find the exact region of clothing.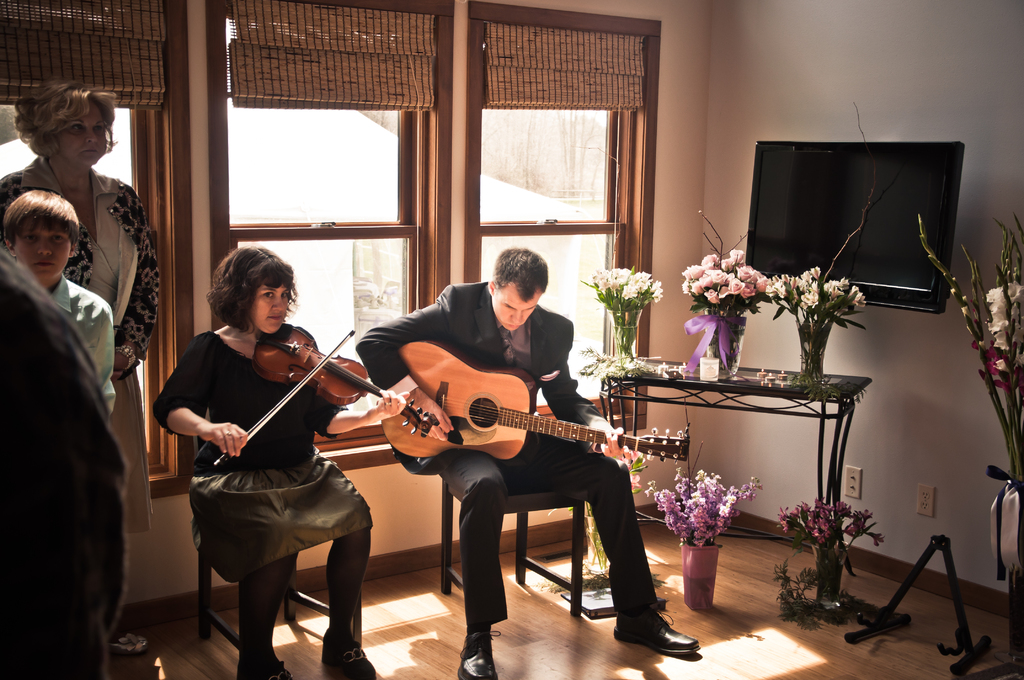
Exact region: BBox(4, 279, 135, 679).
